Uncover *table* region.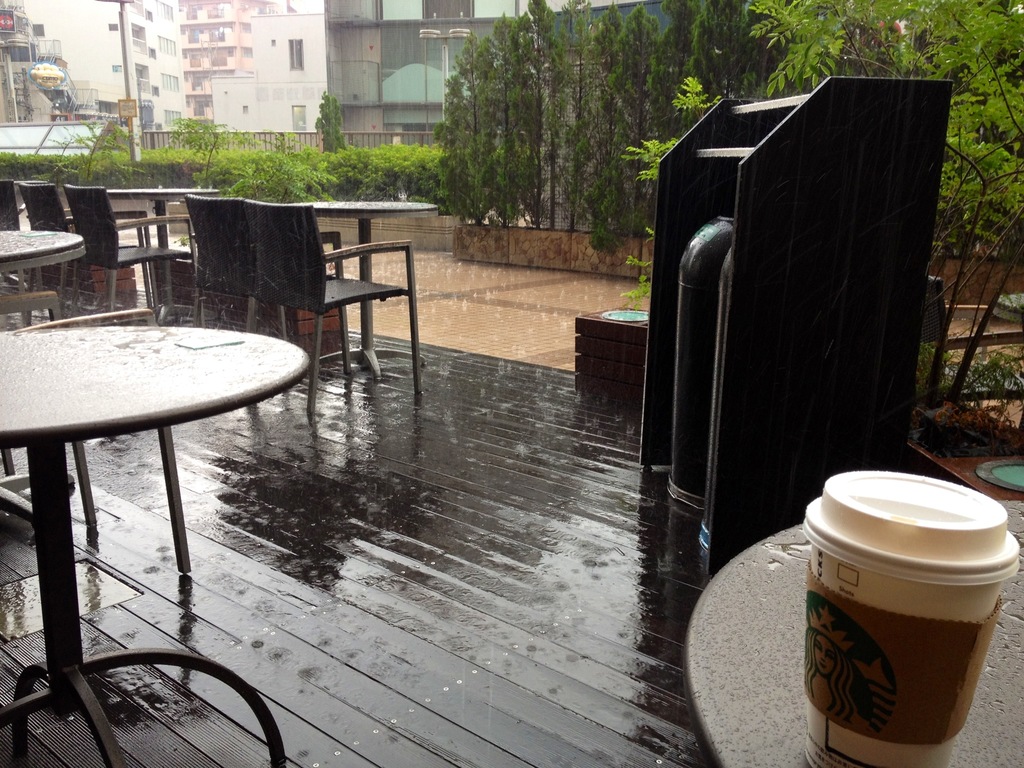
Uncovered: left=314, top=196, right=436, bottom=385.
